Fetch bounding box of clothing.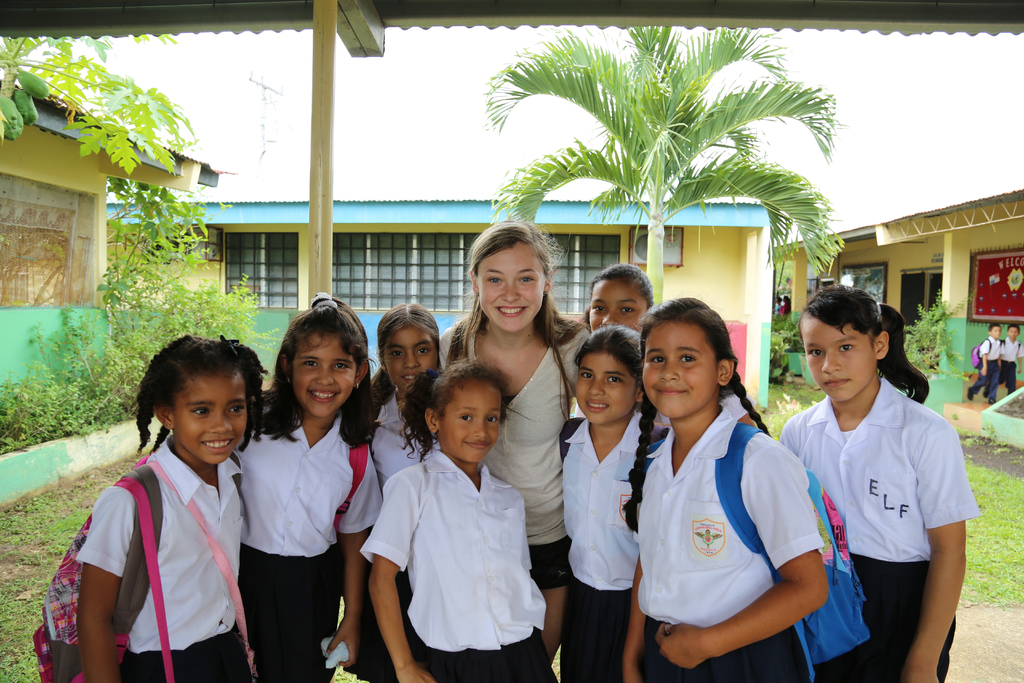
Bbox: [778, 378, 978, 682].
